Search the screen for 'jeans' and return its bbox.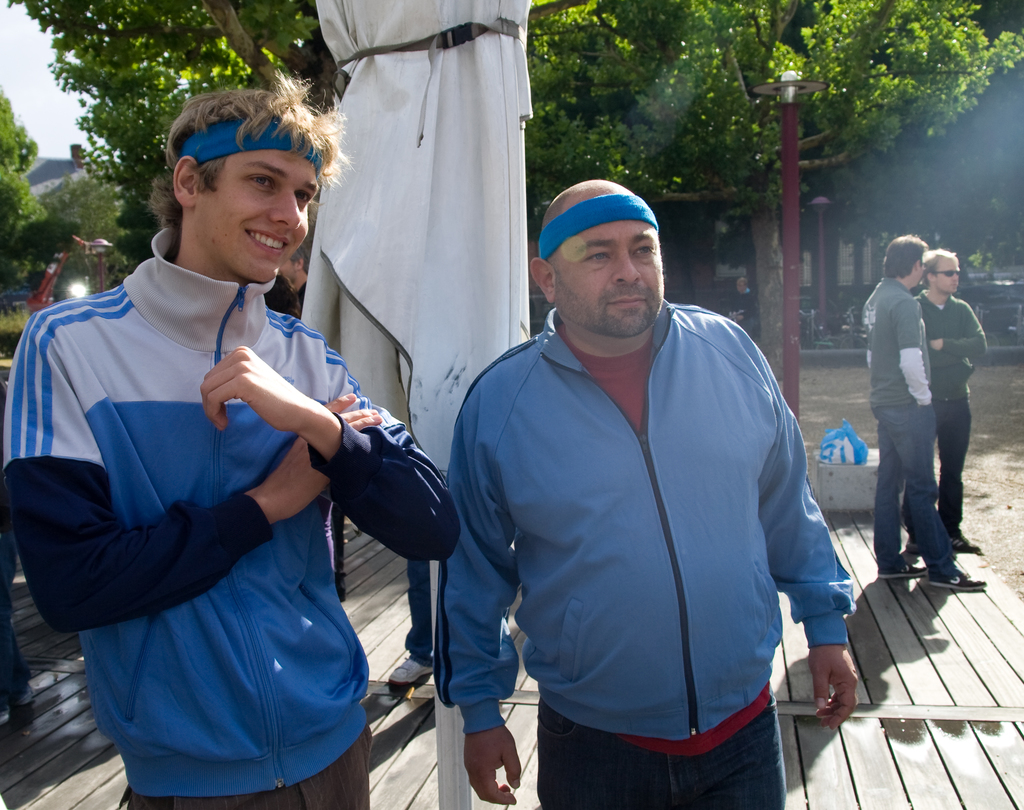
Found: bbox=(403, 559, 430, 662).
